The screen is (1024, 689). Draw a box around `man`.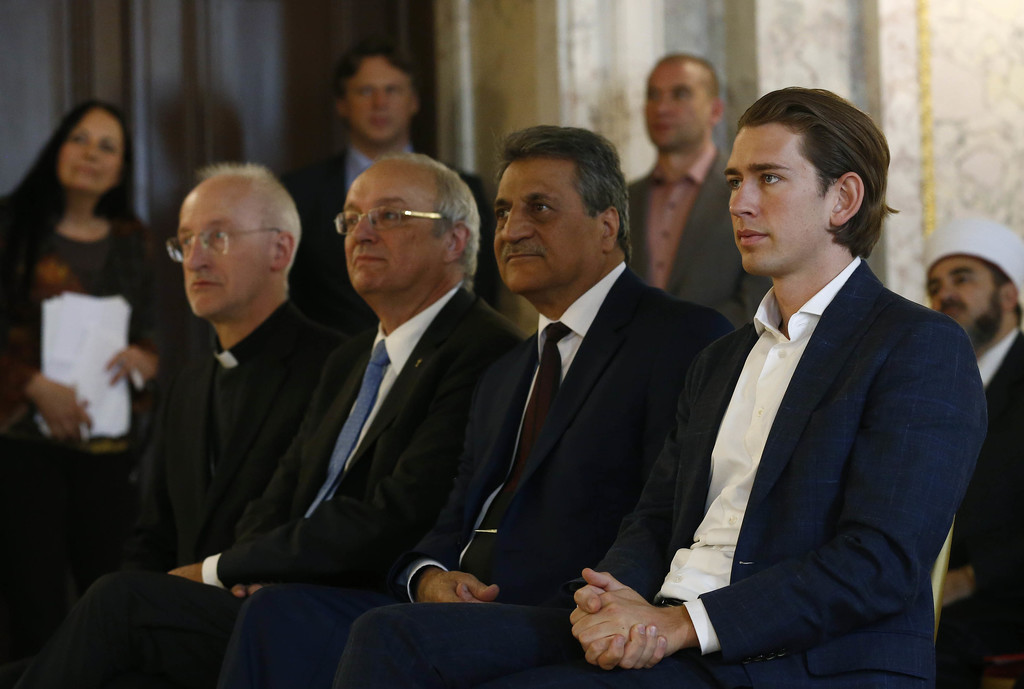
select_region(334, 84, 986, 688).
